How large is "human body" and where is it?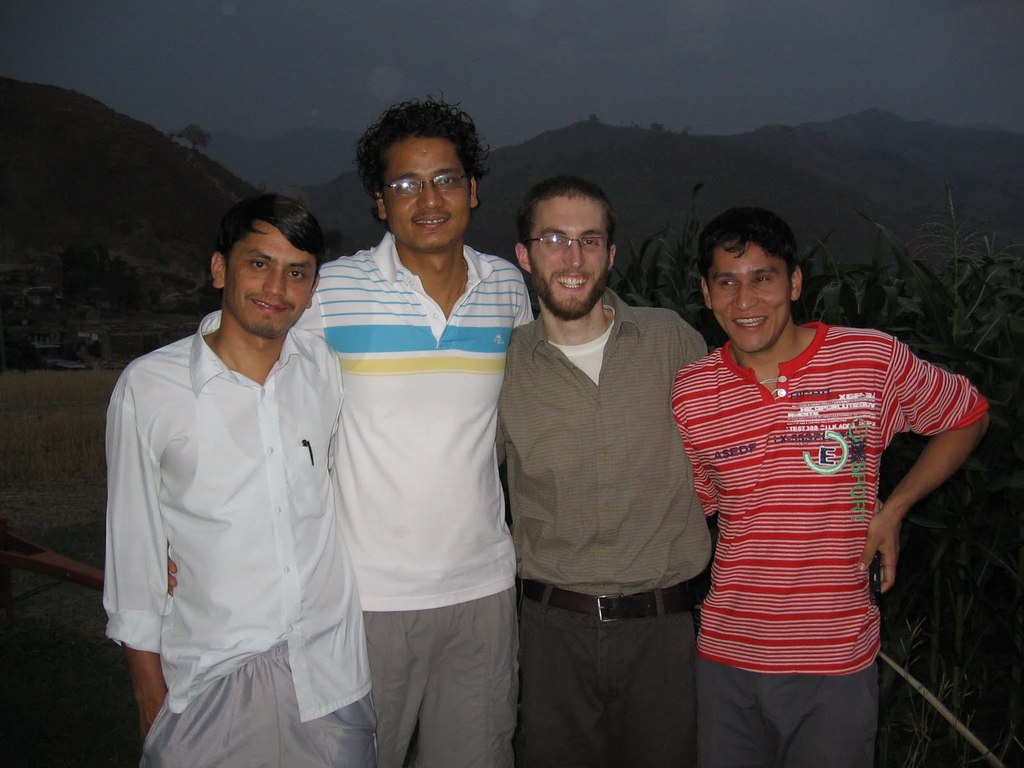
Bounding box: {"left": 169, "top": 90, "right": 542, "bottom": 767}.
